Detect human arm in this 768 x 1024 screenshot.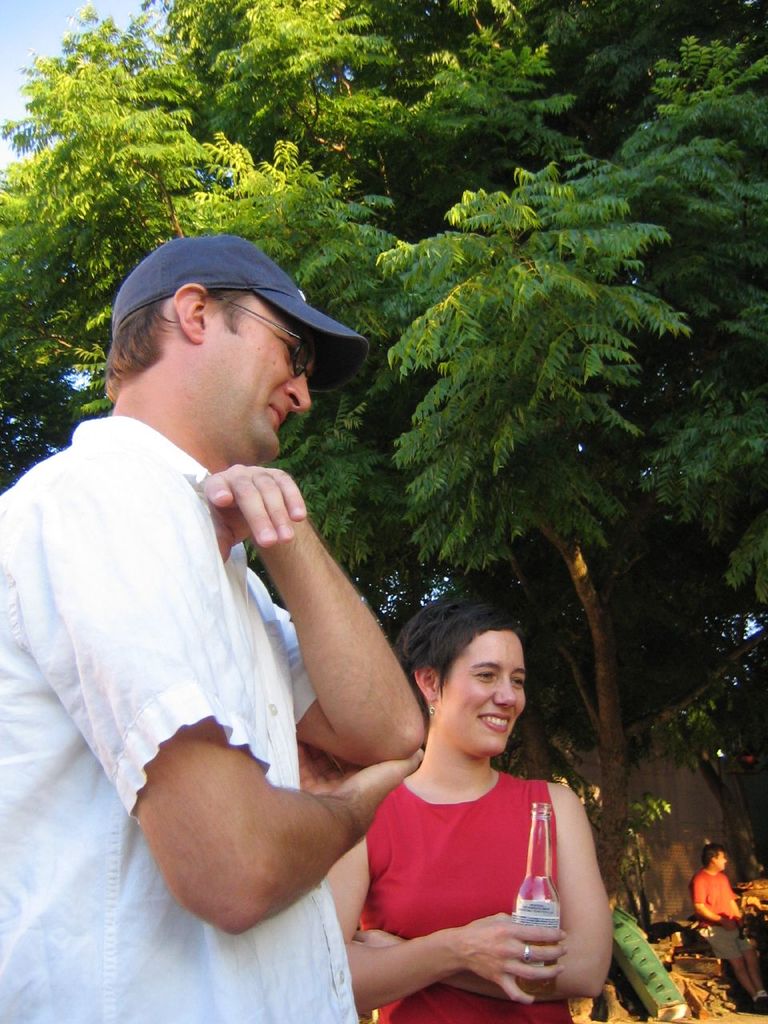
Detection: detection(690, 866, 734, 929).
